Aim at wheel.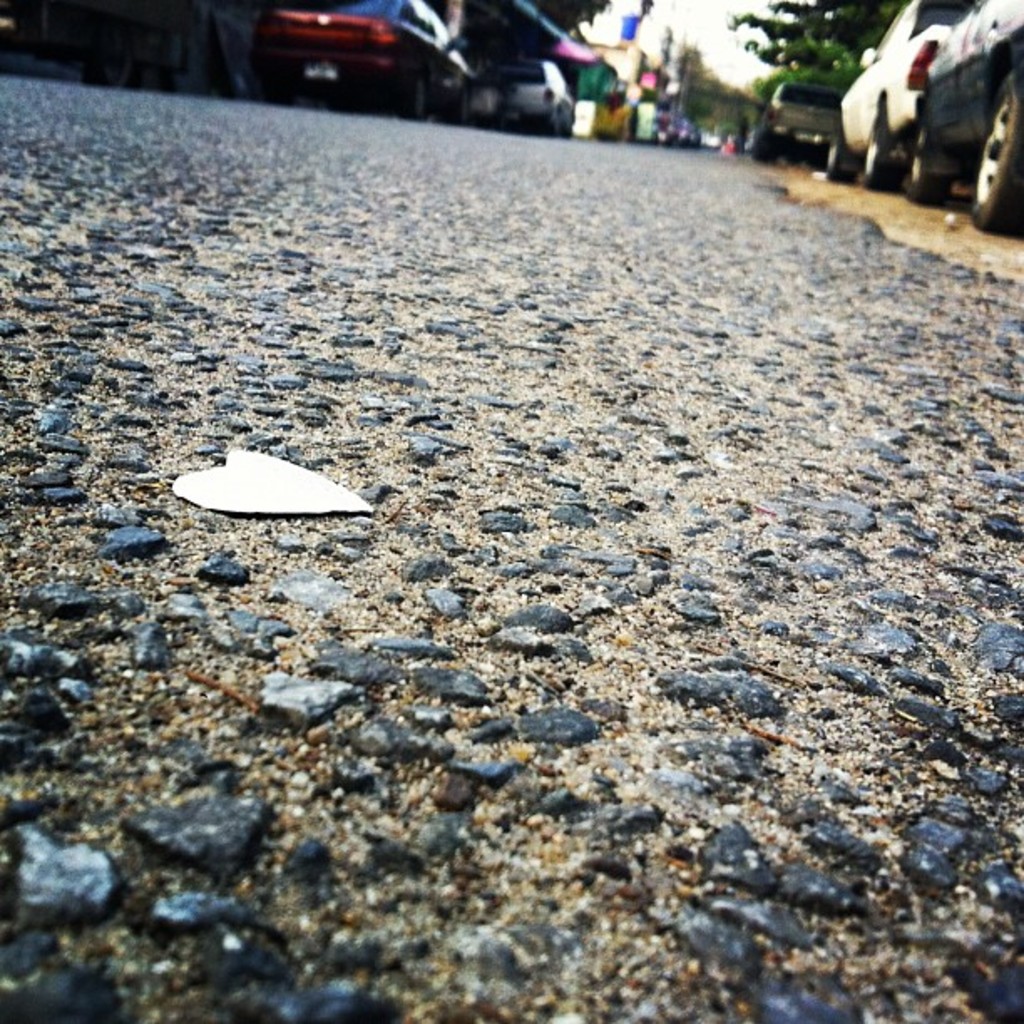
Aimed at x1=954 y1=67 x2=1022 y2=236.
